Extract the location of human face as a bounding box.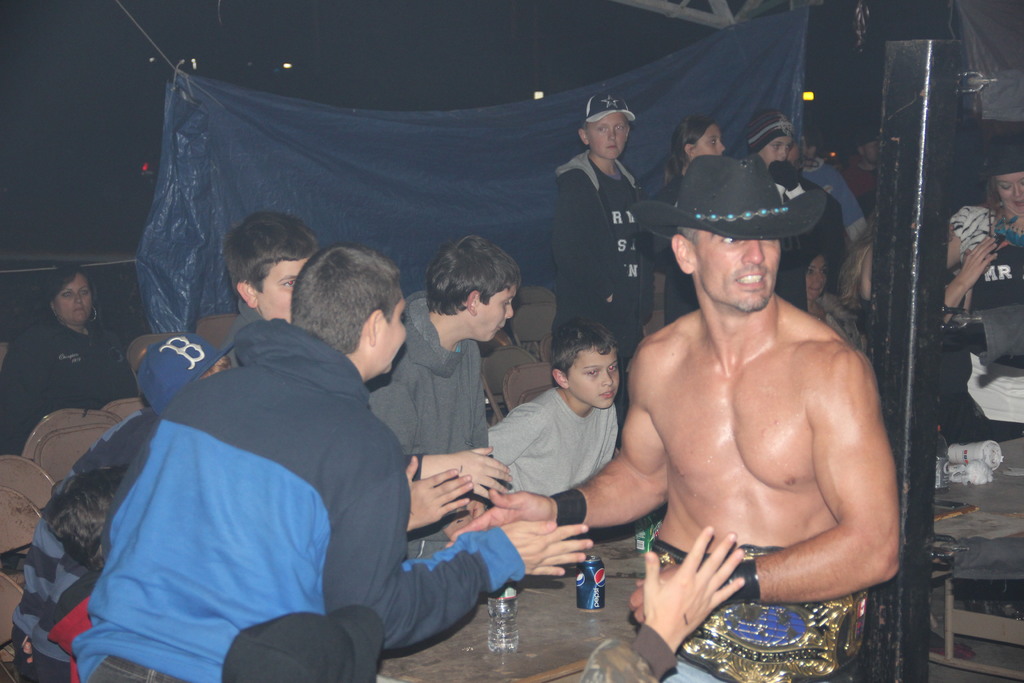
[55,276,93,321].
